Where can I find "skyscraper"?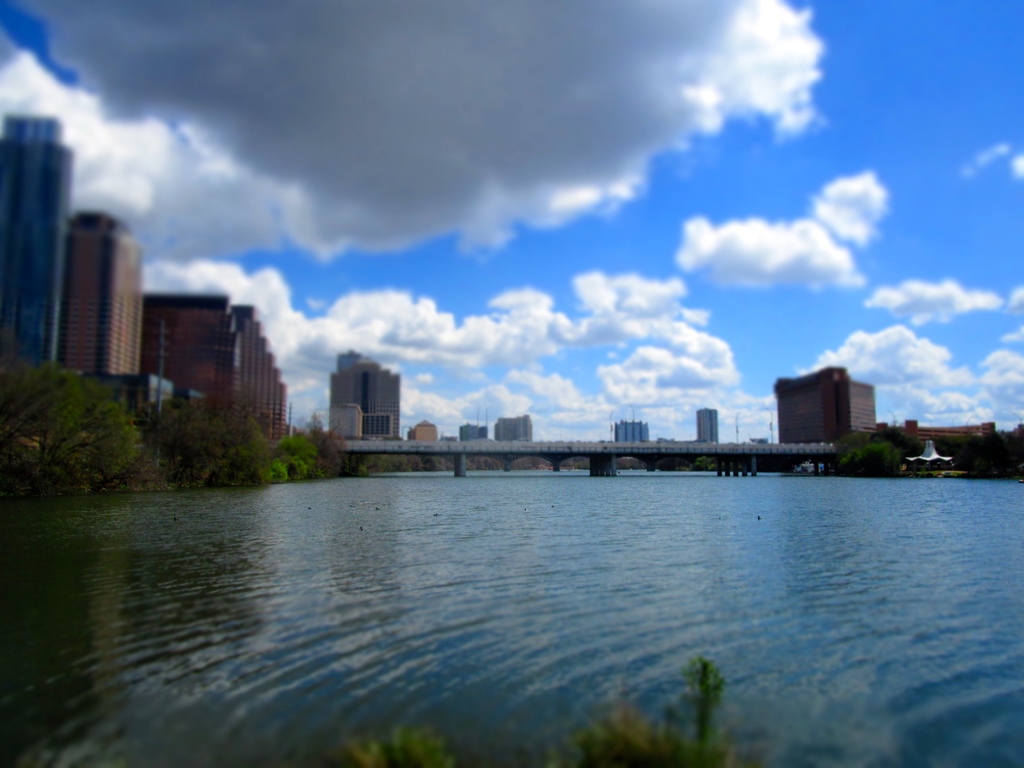
You can find it at rect(0, 120, 77, 370).
